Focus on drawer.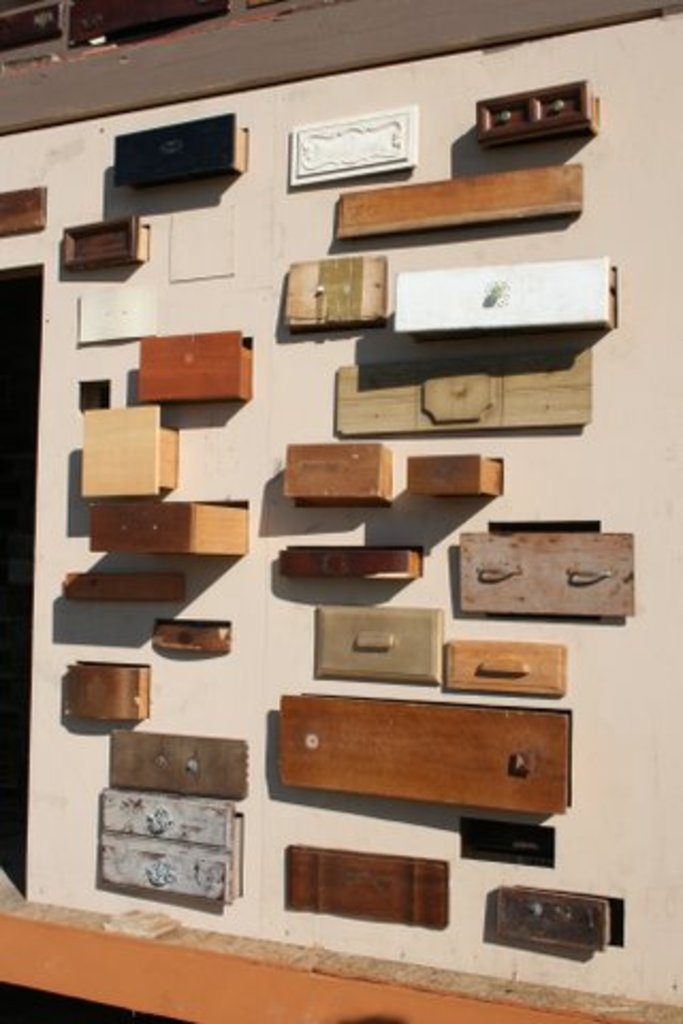
Focused at (x1=152, y1=614, x2=228, y2=657).
